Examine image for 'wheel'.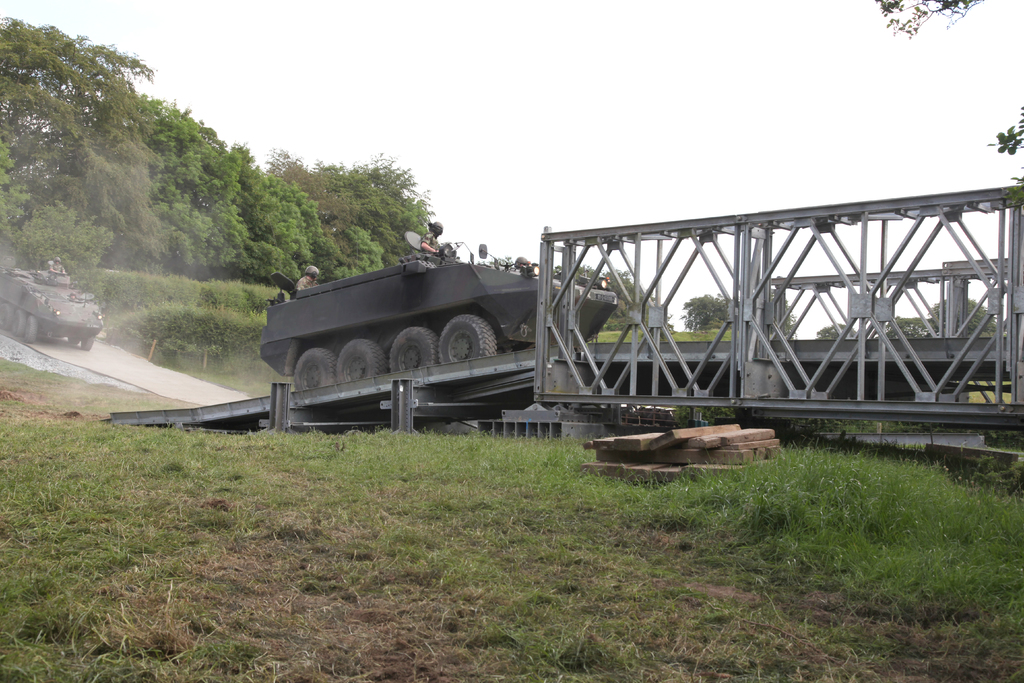
Examination result: bbox=(0, 303, 9, 328).
